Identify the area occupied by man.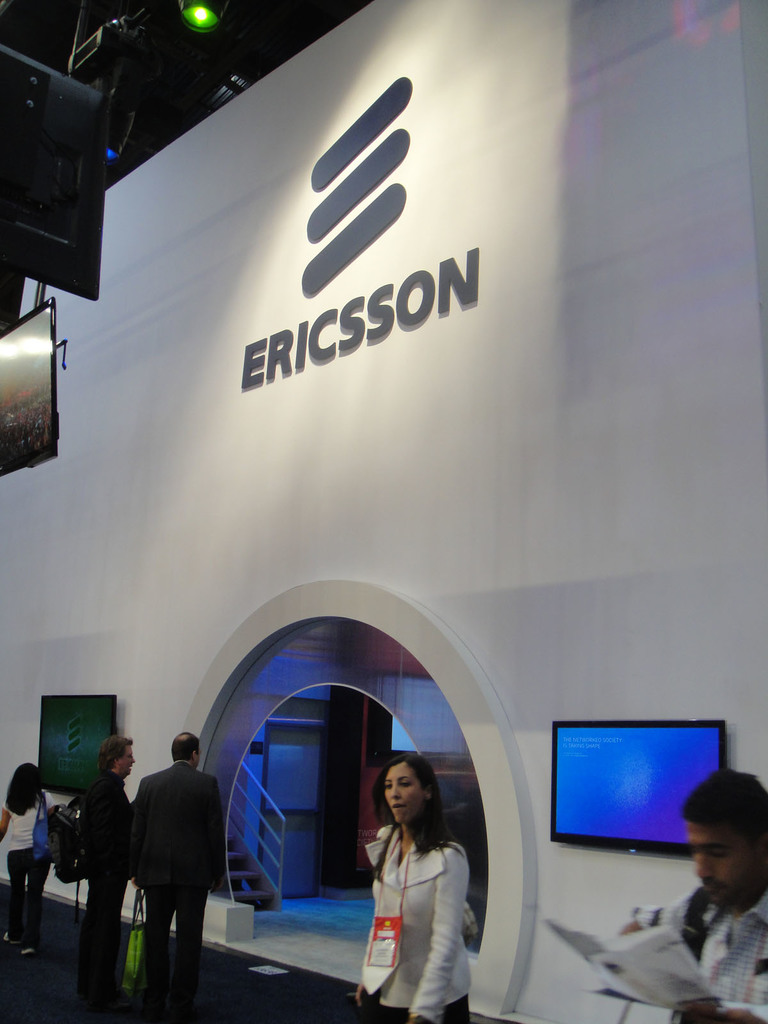
Area: [65, 736, 157, 1016].
